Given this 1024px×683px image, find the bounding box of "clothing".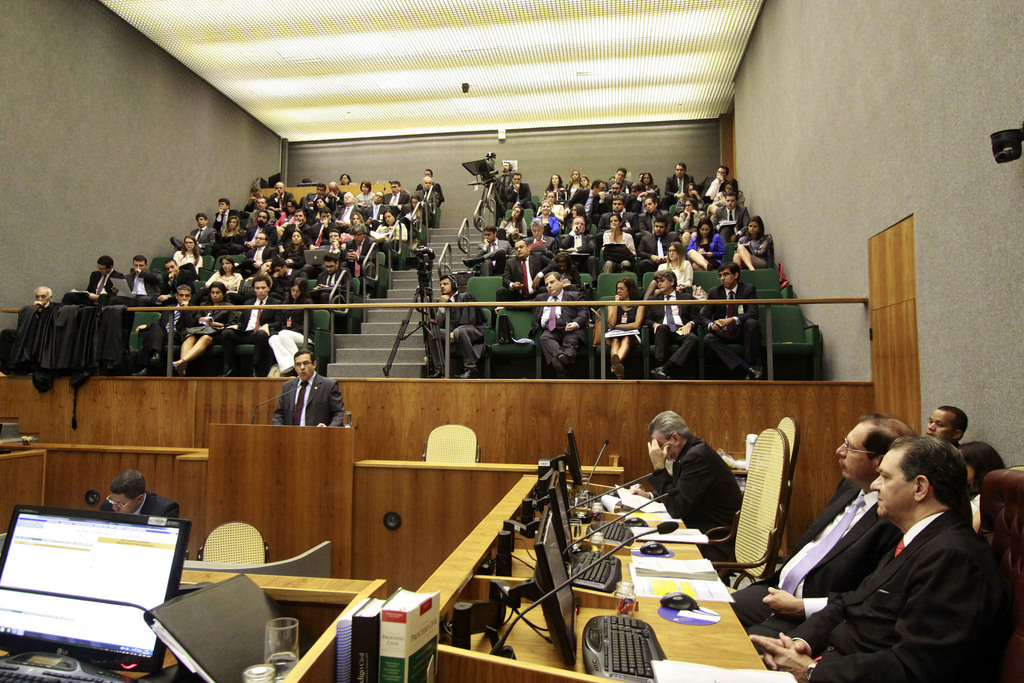
(x1=541, y1=336, x2=579, y2=368).
